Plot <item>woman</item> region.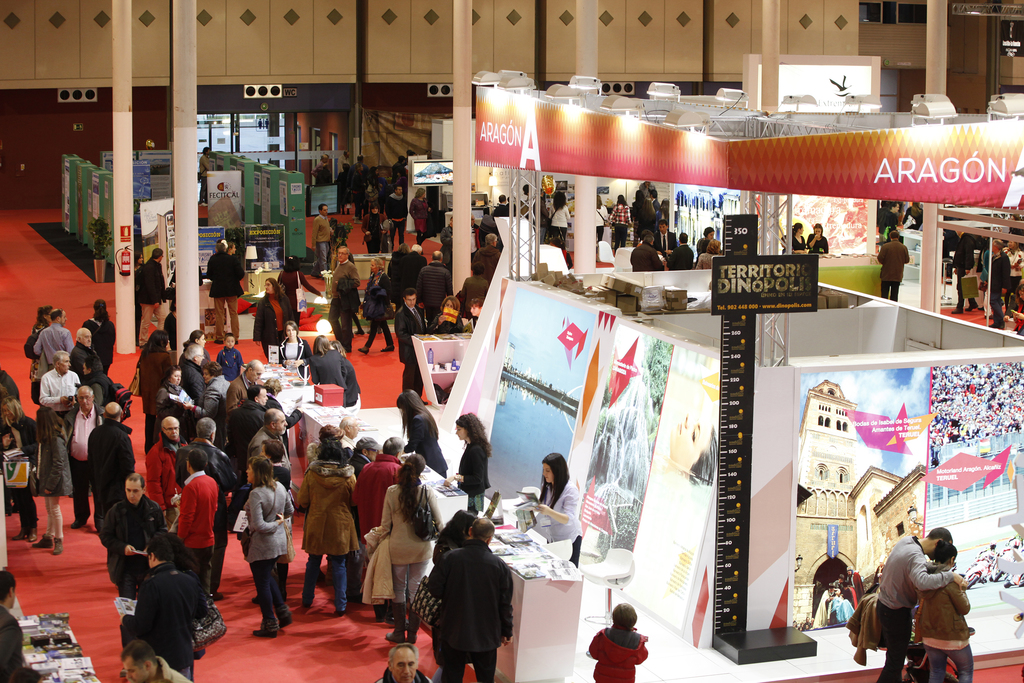
Plotted at box=[607, 190, 634, 254].
